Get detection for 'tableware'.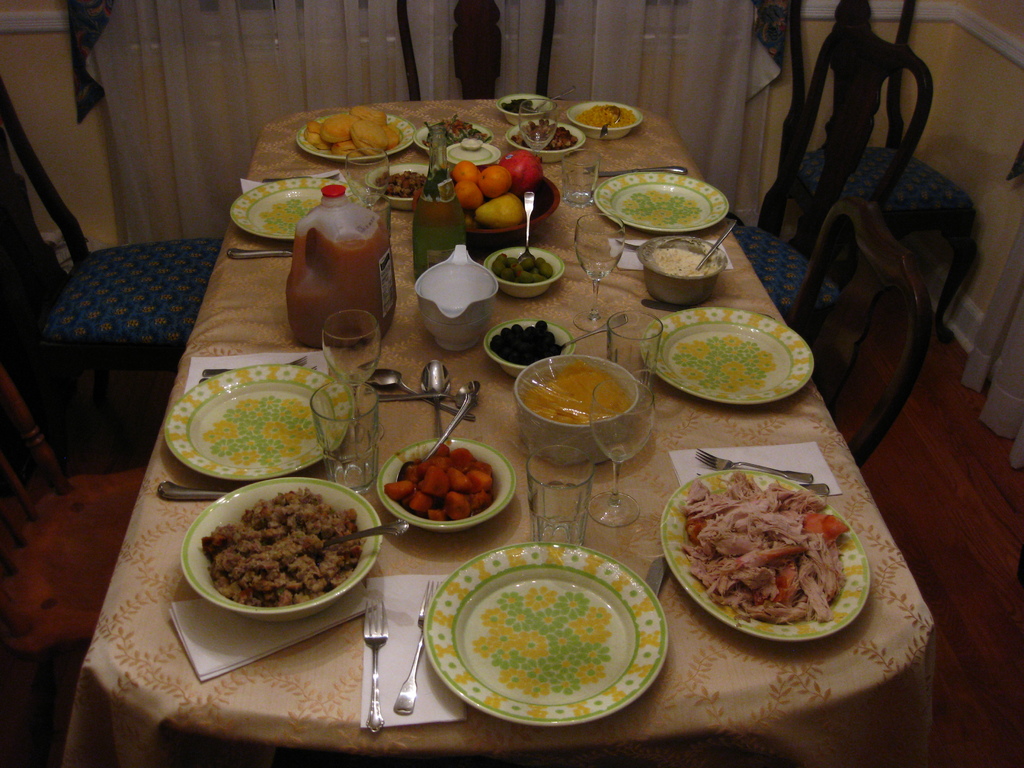
Detection: locate(605, 308, 666, 387).
